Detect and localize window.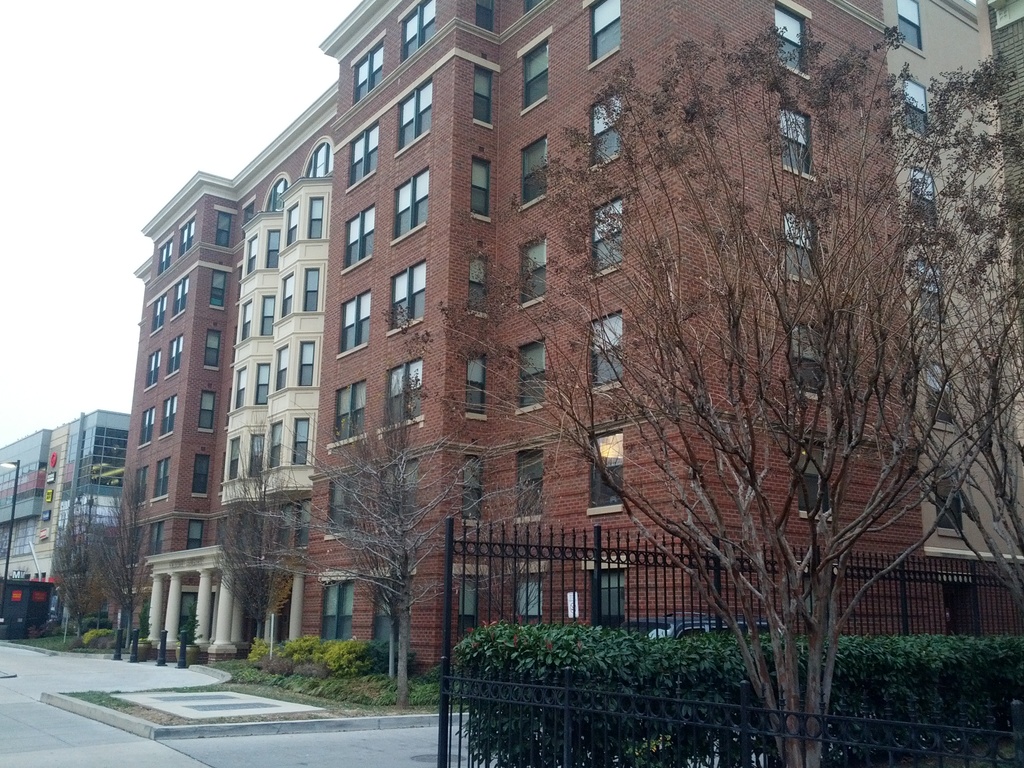
Localized at <bbox>386, 455, 422, 529</bbox>.
